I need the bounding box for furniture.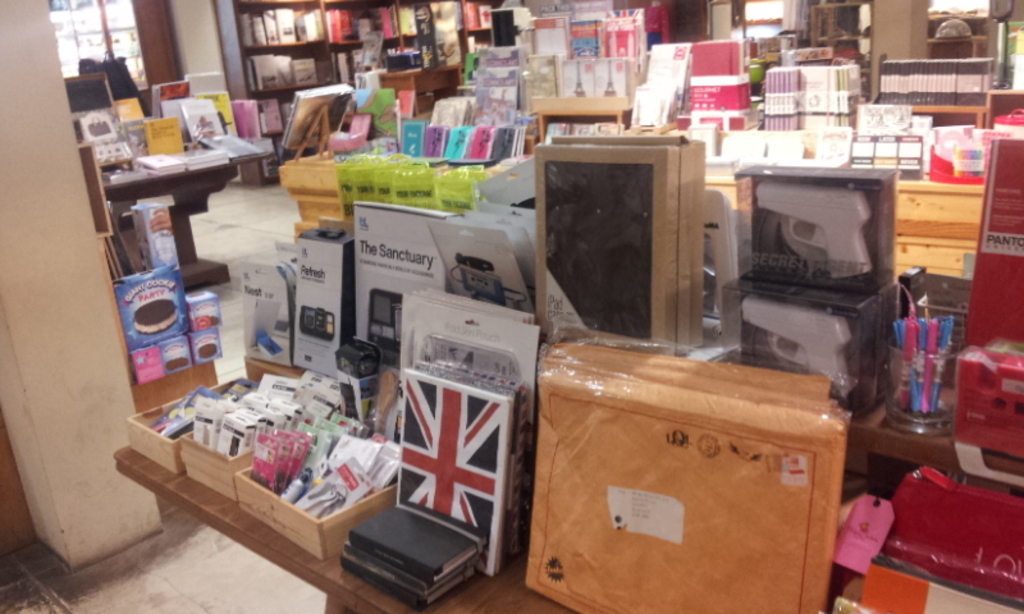
Here it is: BBox(538, 106, 632, 143).
